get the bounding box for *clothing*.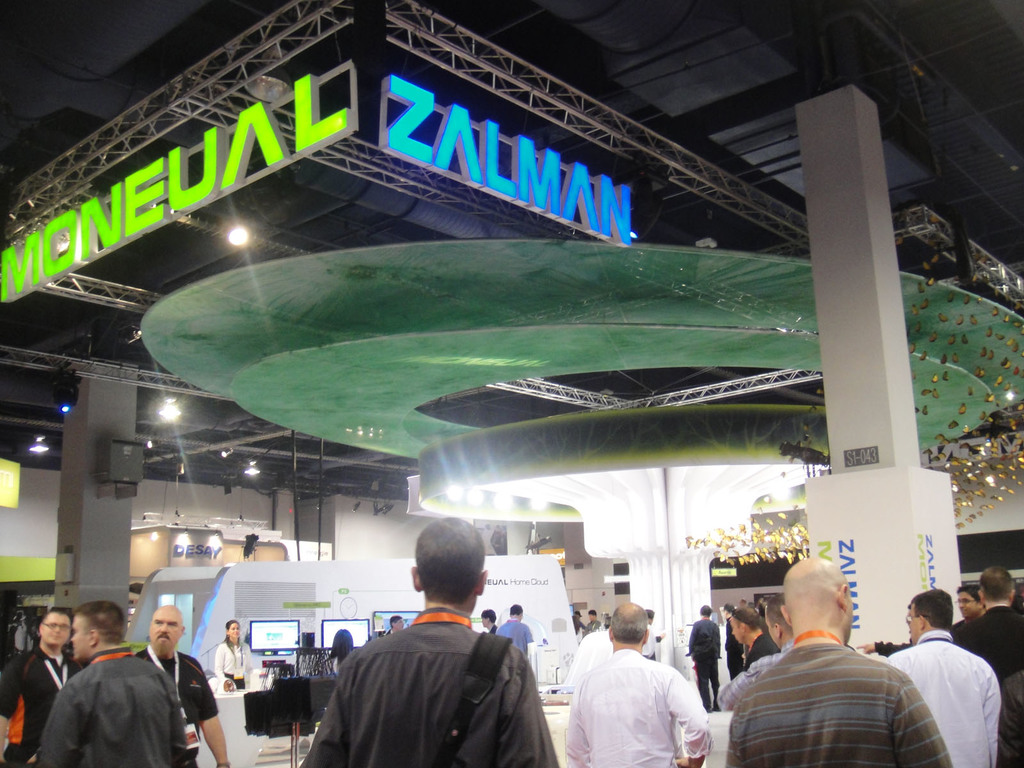
[x1=40, y1=646, x2=187, y2=767].
